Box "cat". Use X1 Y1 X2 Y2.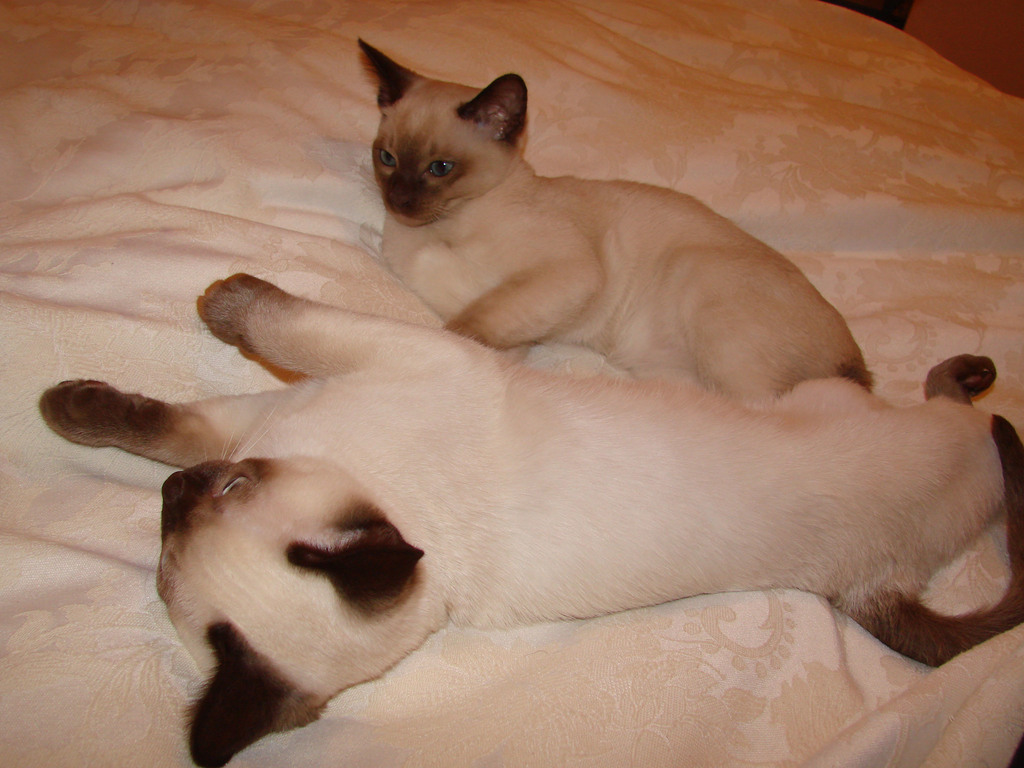
355 38 879 403.
